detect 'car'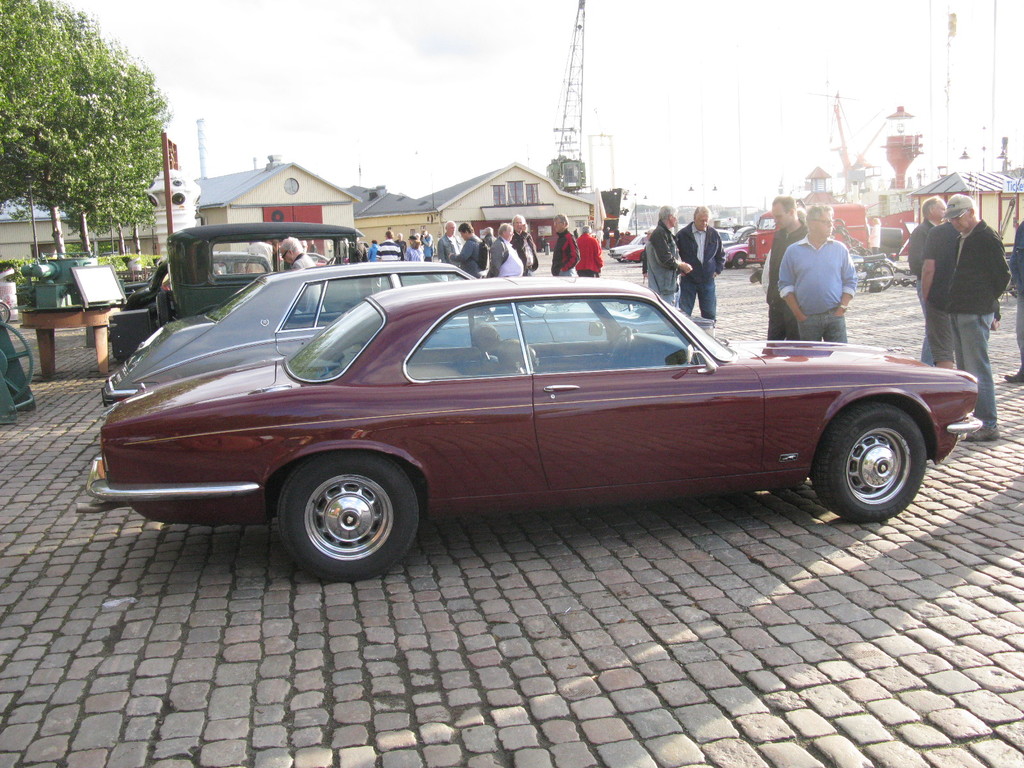
x1=604 y1=229 x2=655 y2=262
